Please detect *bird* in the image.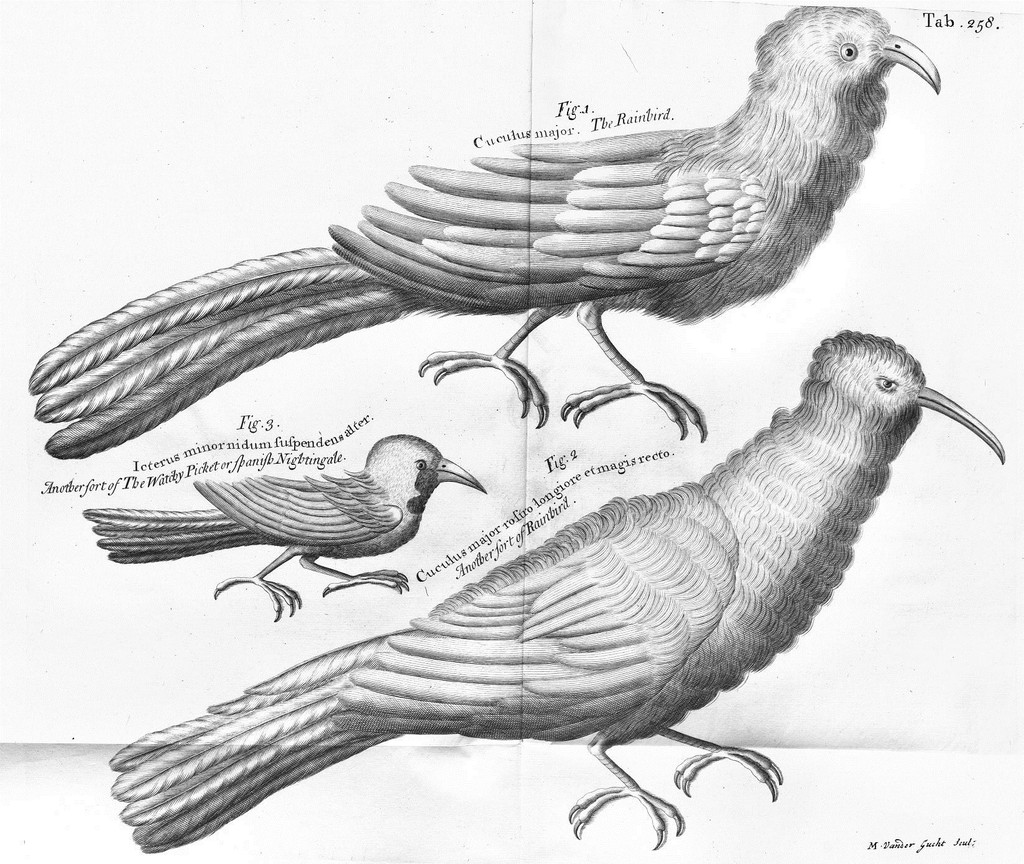
<bbox>105, 328, 1009, 851</bbox>.
